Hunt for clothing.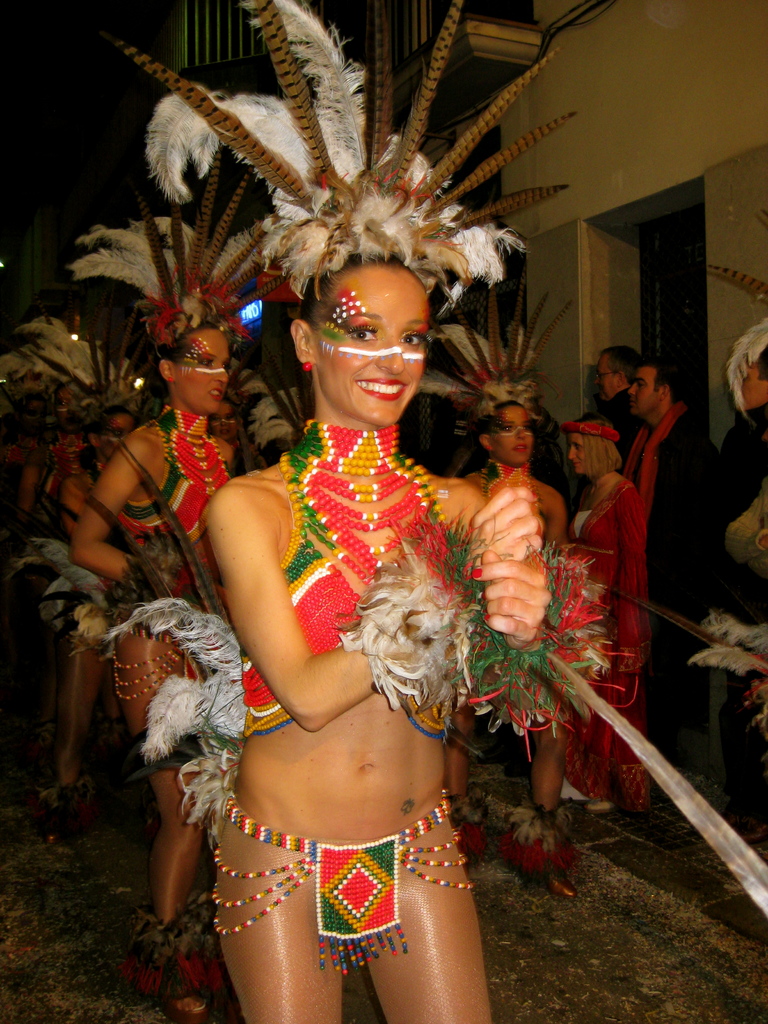
Hunted down at 124, 405, 234, 608.
